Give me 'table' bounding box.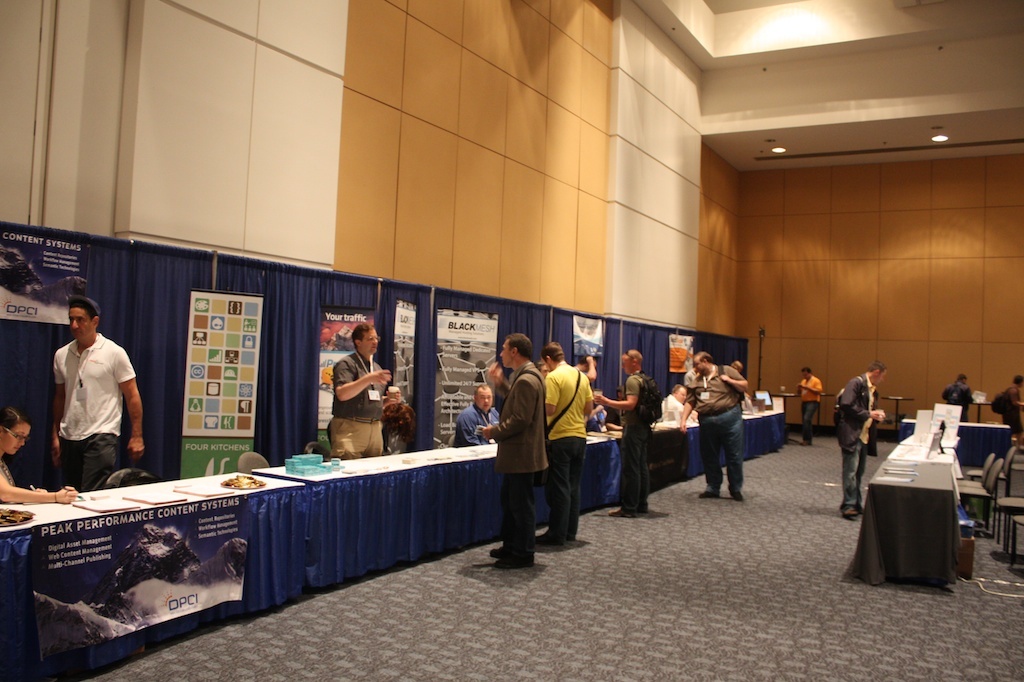
box=[838, 436, 959, 578].
